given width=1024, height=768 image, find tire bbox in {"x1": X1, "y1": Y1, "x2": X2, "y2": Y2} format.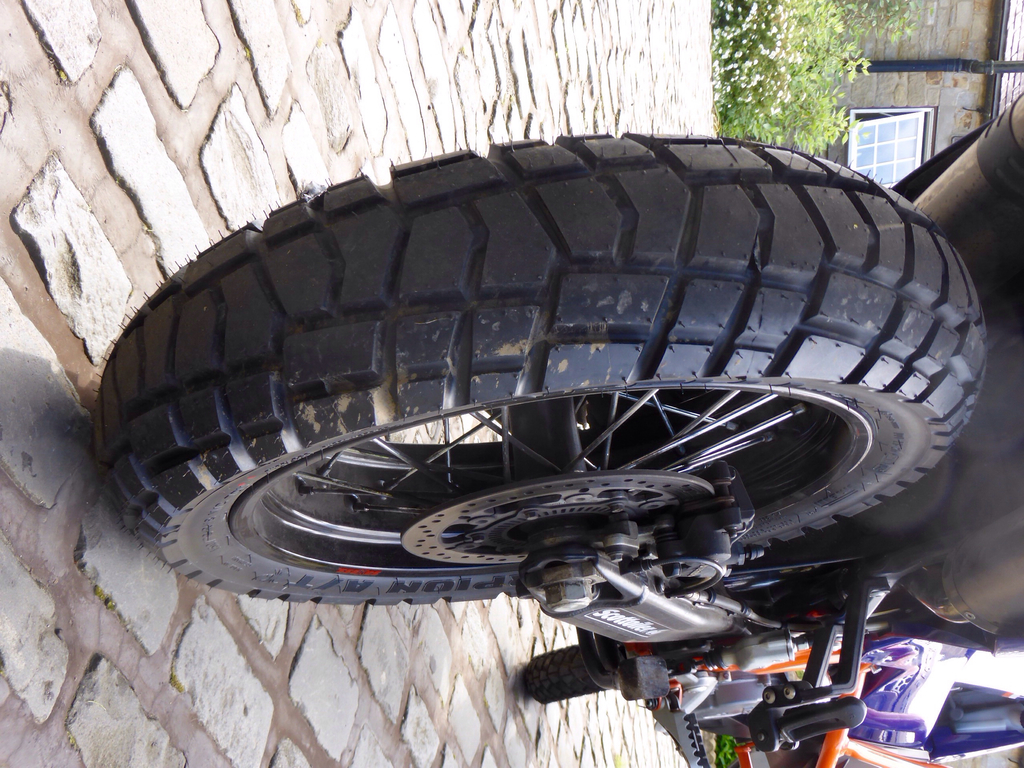
{"x1": 90, "y1": 113, "x2": 993, "y2": 605}.
